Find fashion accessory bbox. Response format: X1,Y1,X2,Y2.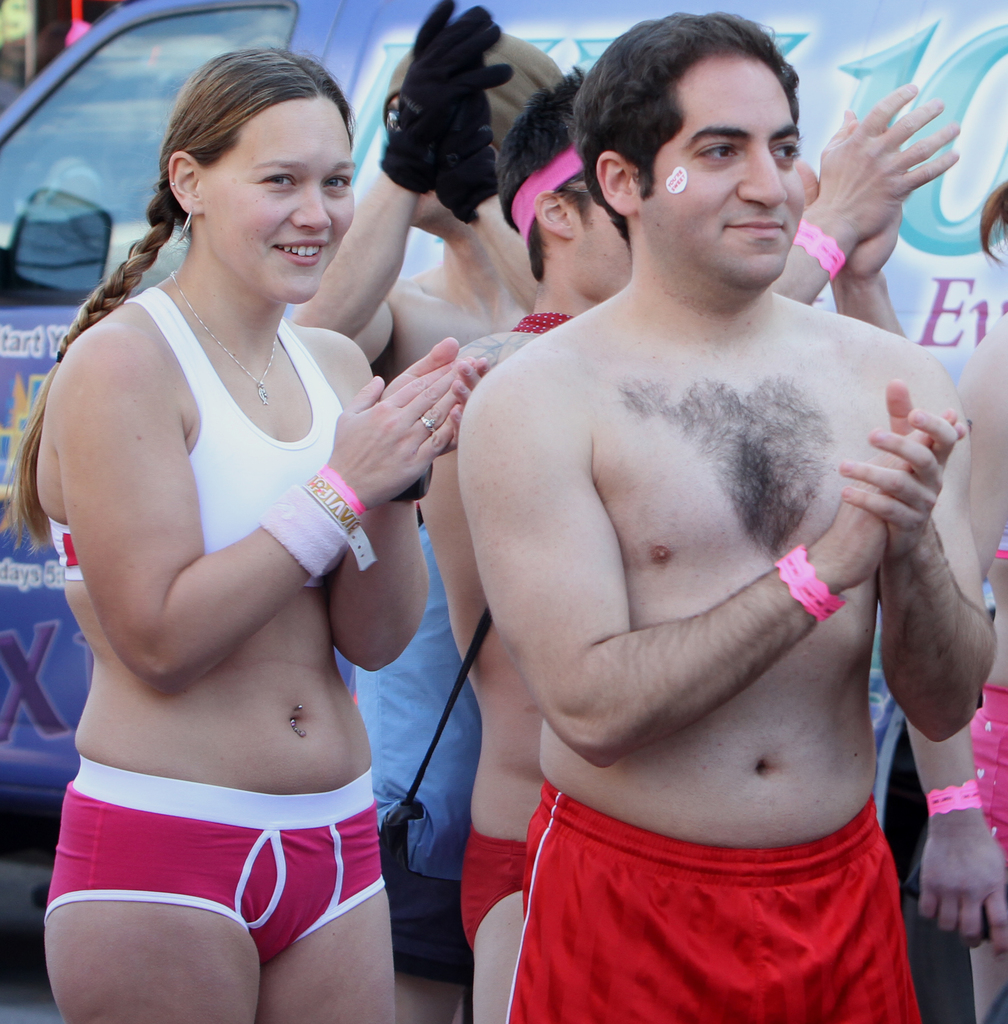
176,204,204,250.
